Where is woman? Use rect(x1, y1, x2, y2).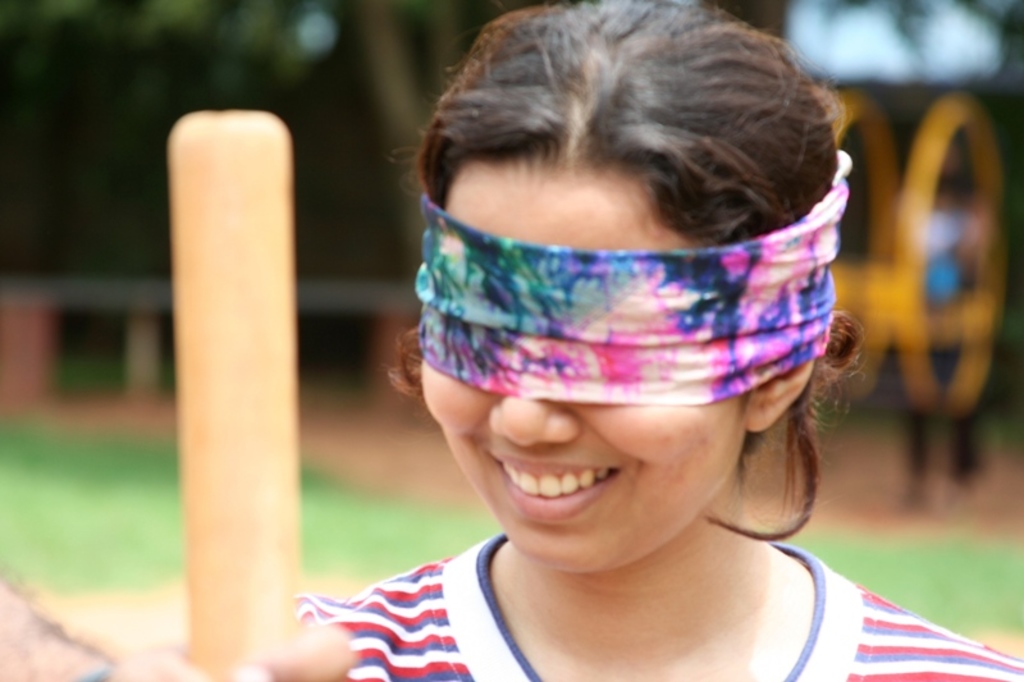
rect(314, 10, 991, 653).
